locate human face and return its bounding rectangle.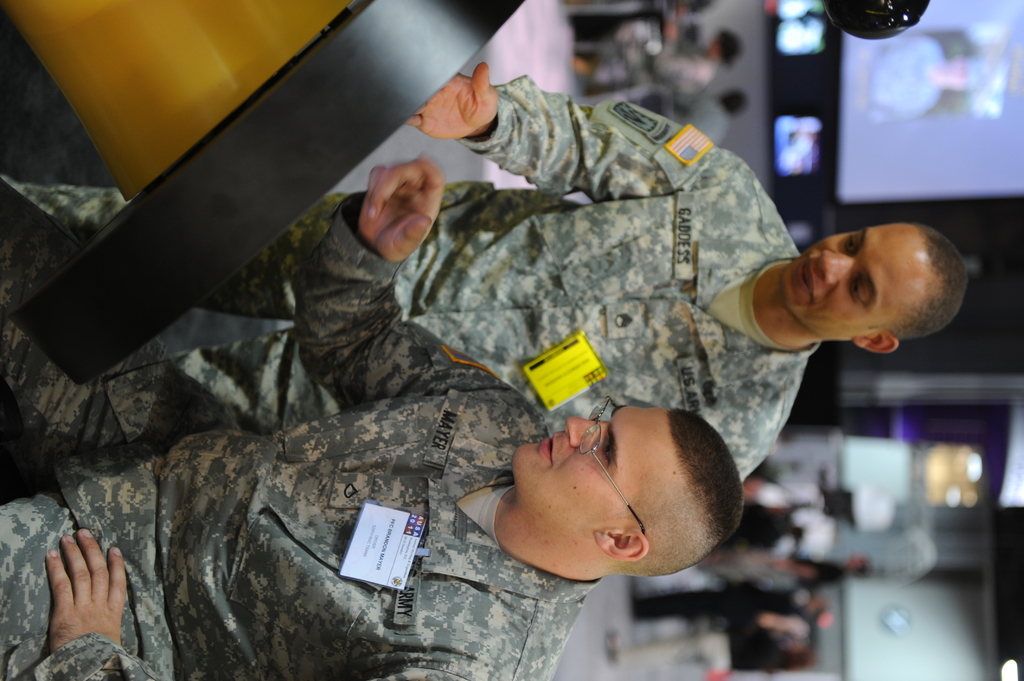
(x1=509, y1=405, x2=676, y2=524).
